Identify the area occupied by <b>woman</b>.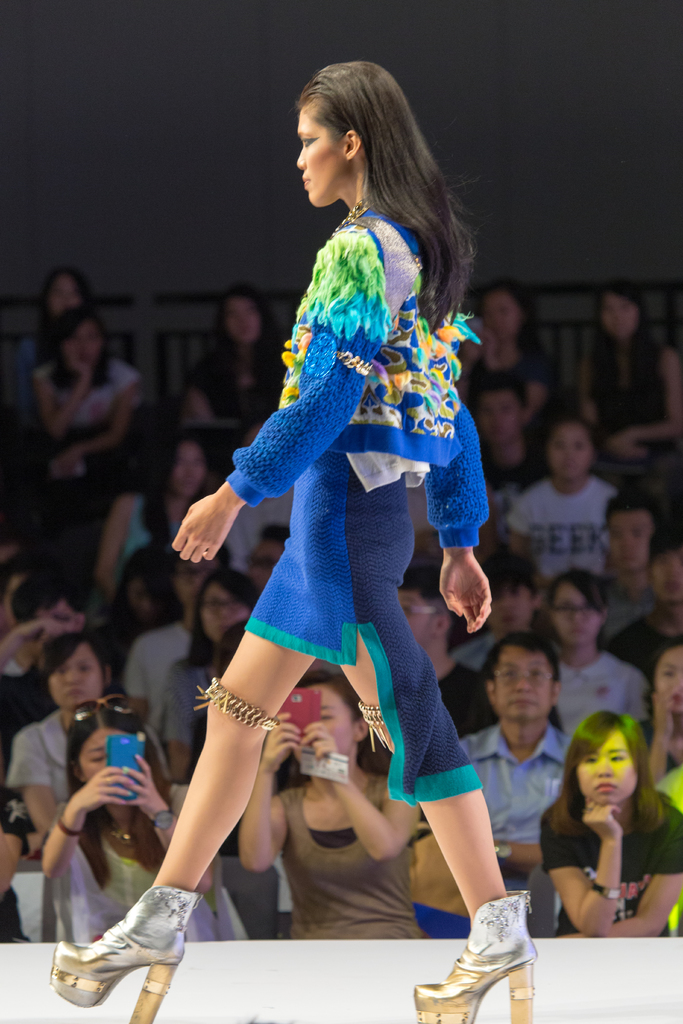
Area: <bbox>539, 711, 682, 940</bbox>.
